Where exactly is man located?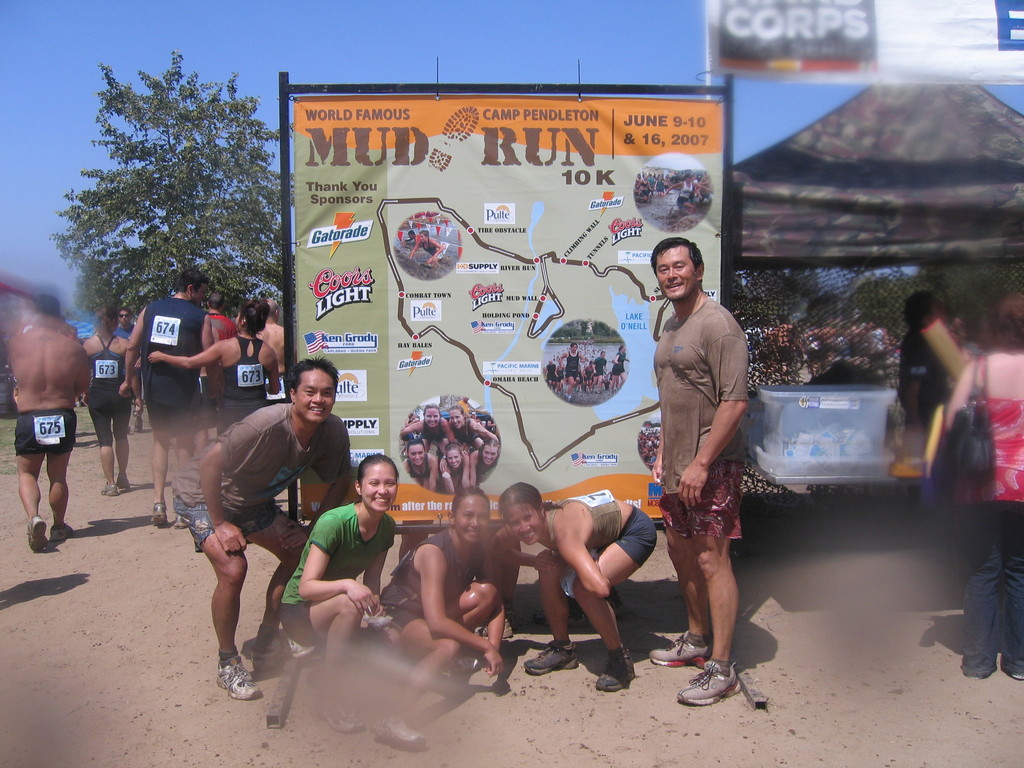
Its bounding box is {"x1": 197, "y1": 285, "x2": 230, "y2": 337}.
